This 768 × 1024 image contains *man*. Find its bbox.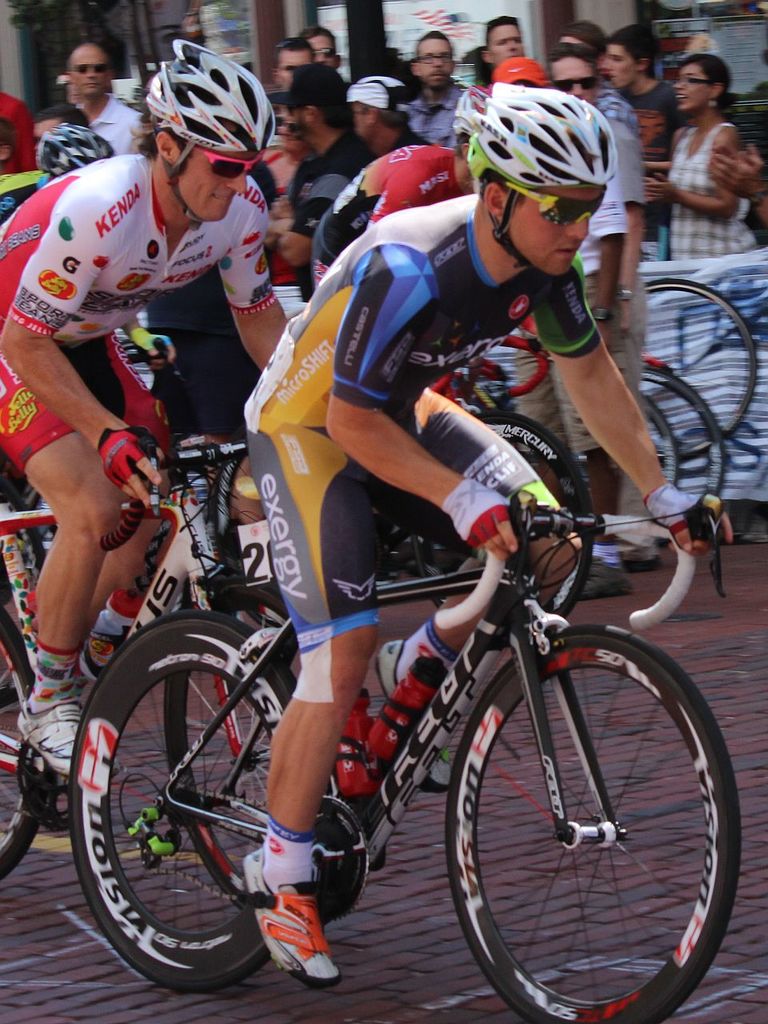
detection(402, 28, 466, 150).
